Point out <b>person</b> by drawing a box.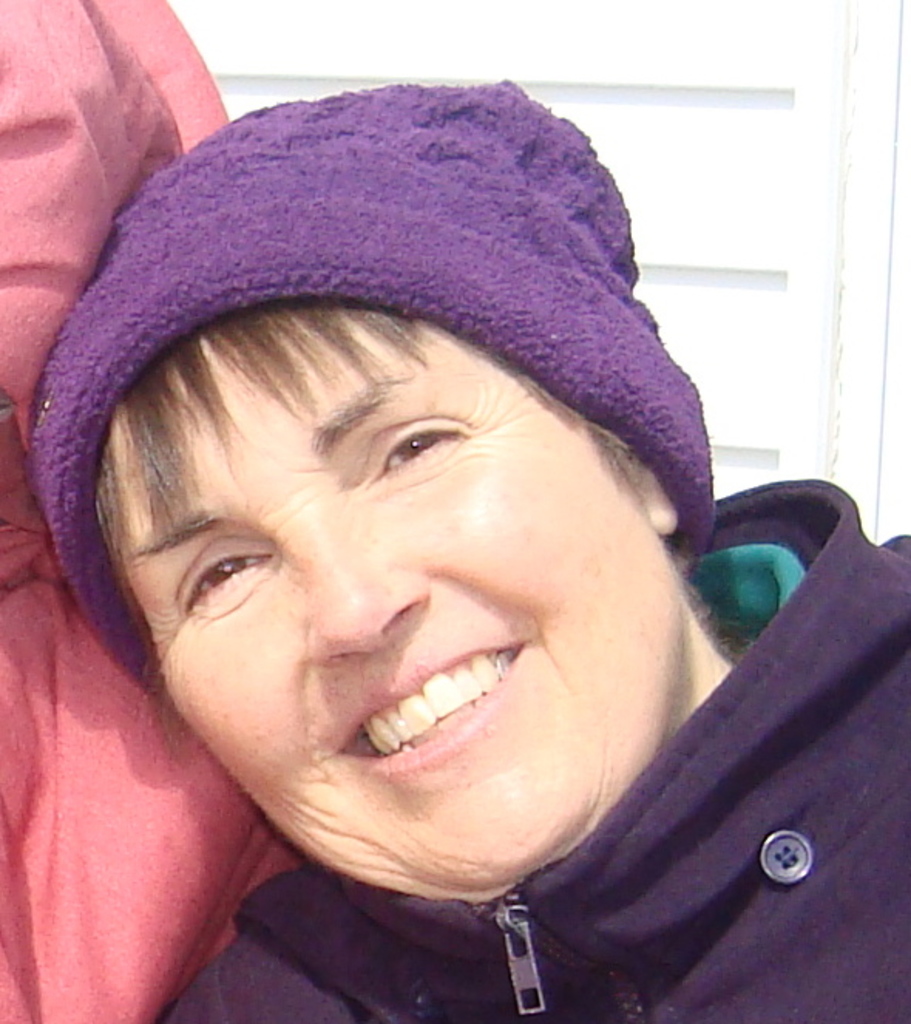
[left=0, top=36, right=857, bottom=1023].
